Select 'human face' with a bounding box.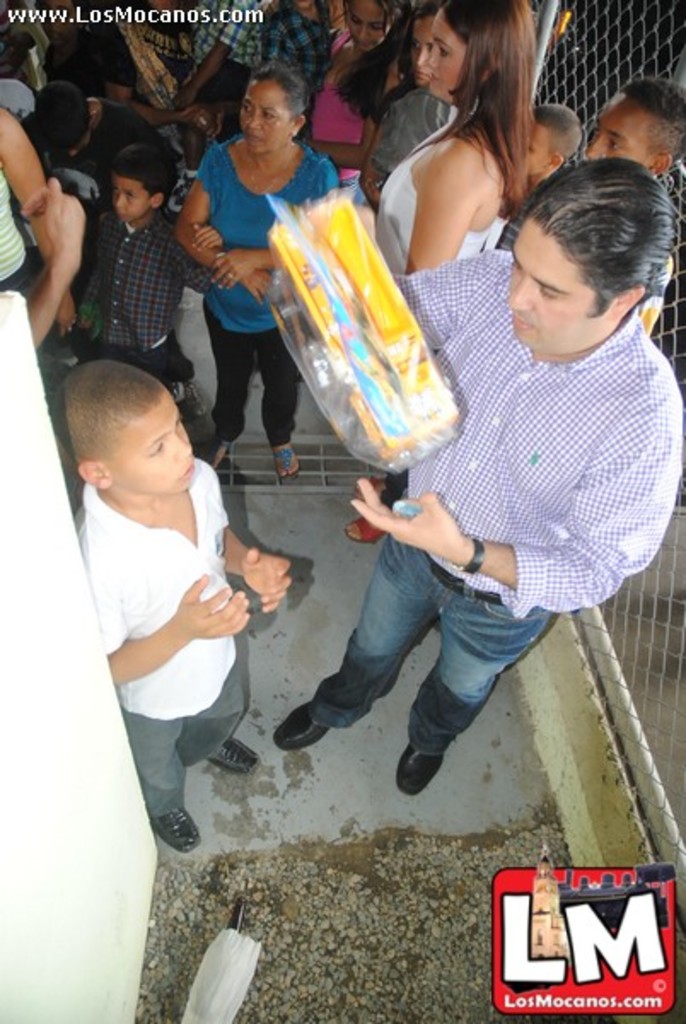
bbox=(582, 90, 662, 166).
